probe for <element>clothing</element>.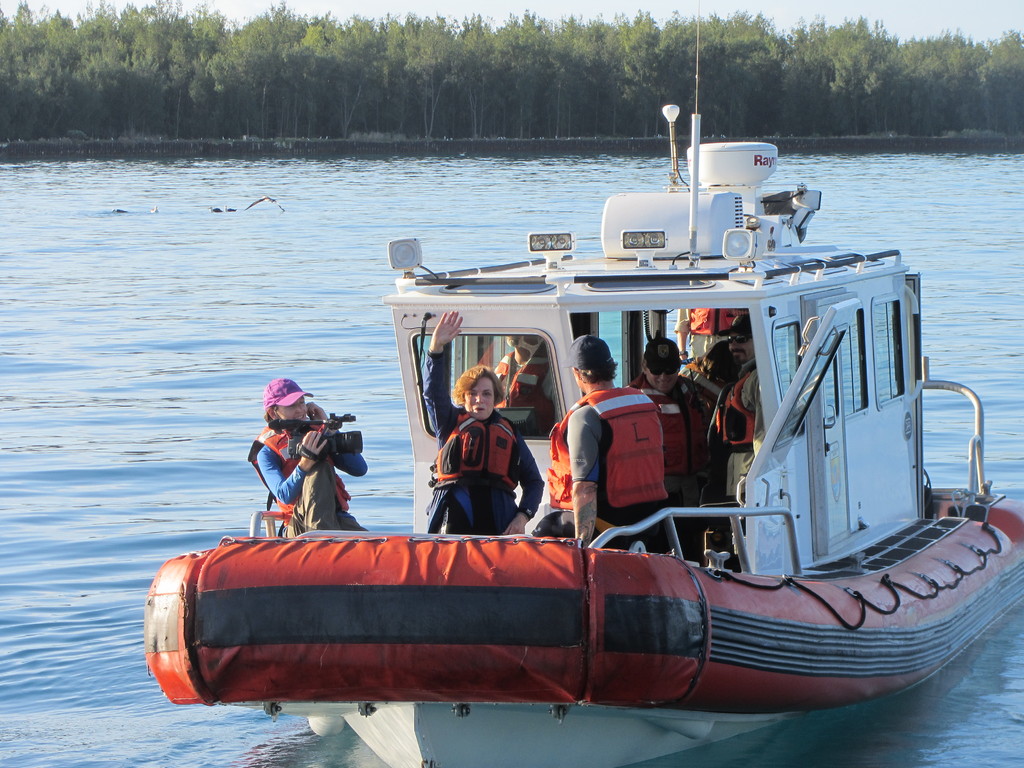
Probe result: (424,349,543,531).
